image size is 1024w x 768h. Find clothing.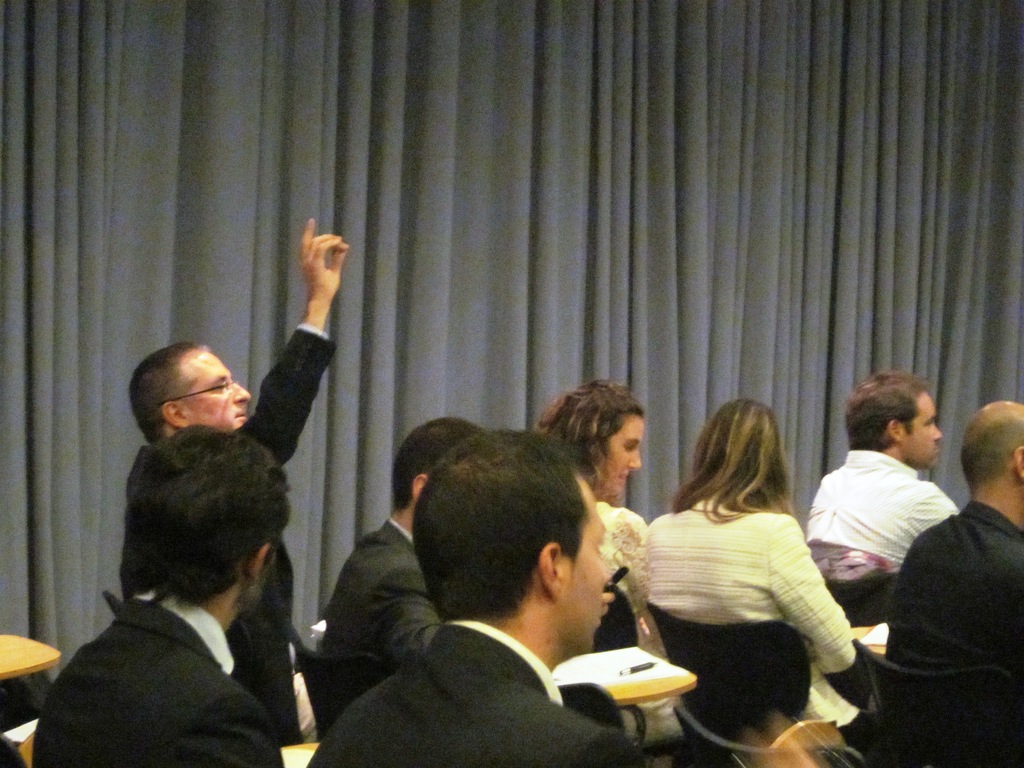
bbox=[25, 591, 279, 767].
